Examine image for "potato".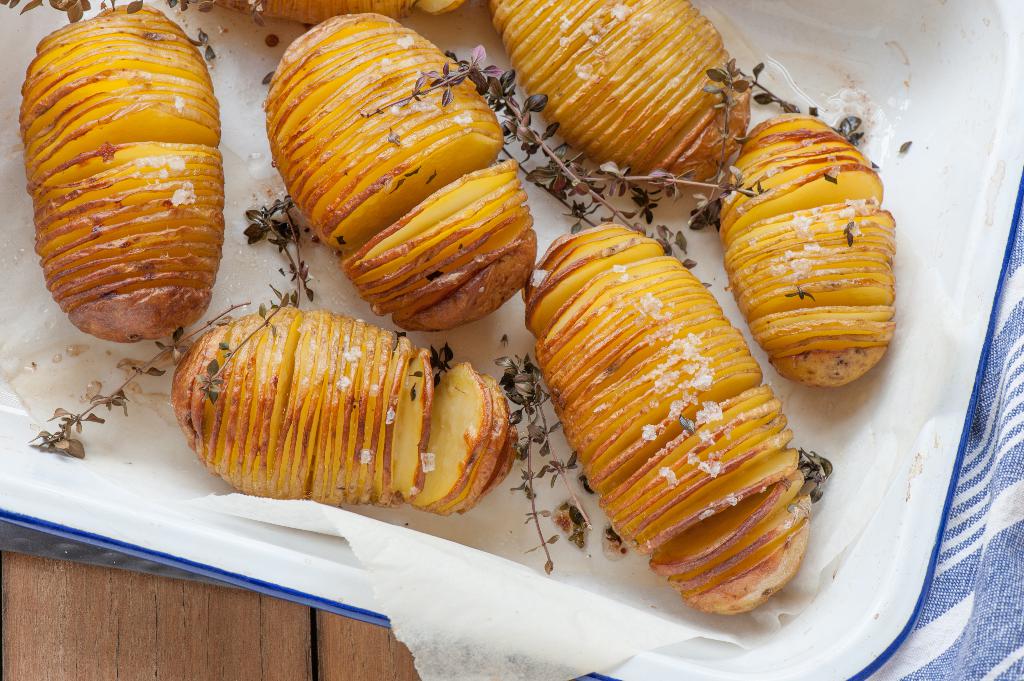
Examination result: l=485, t=0, r=750, b=184.
